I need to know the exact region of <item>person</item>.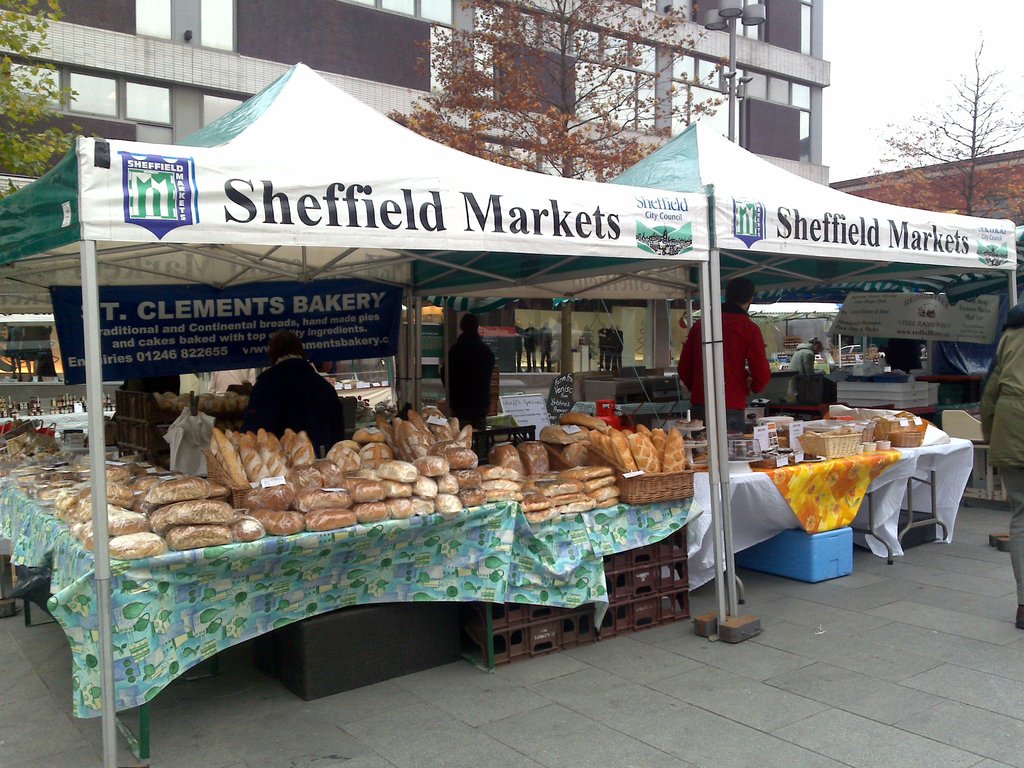
Region: <bbox>593, 323, 608, 373</bbox>.
